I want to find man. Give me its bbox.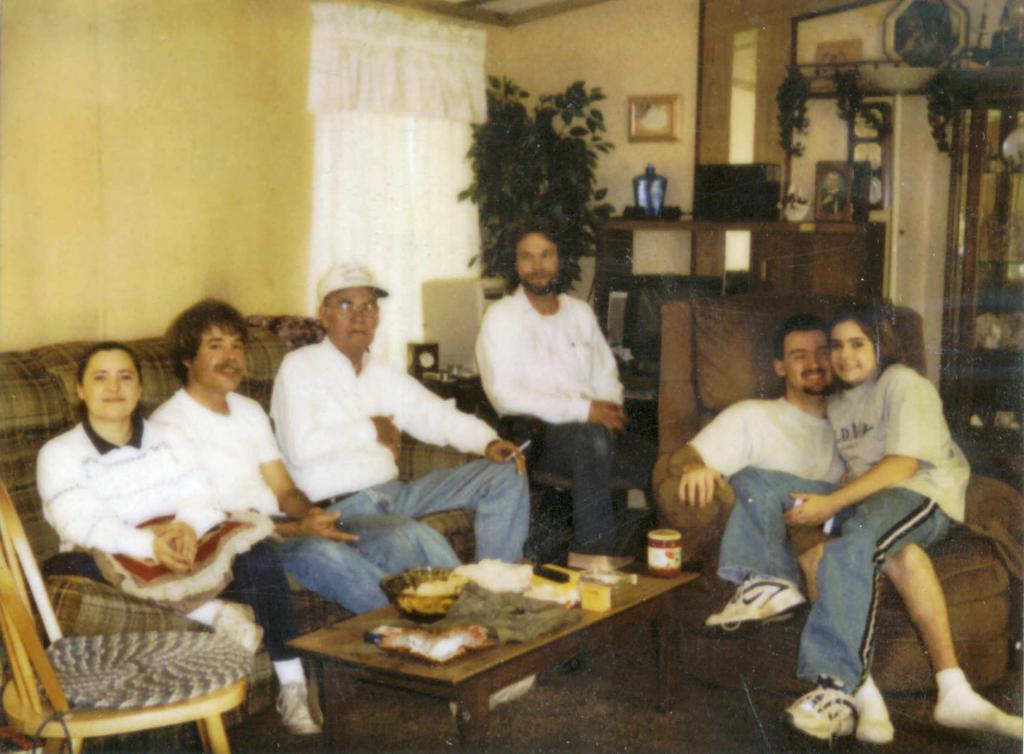
l=471, t=220, r=669, b=562.
